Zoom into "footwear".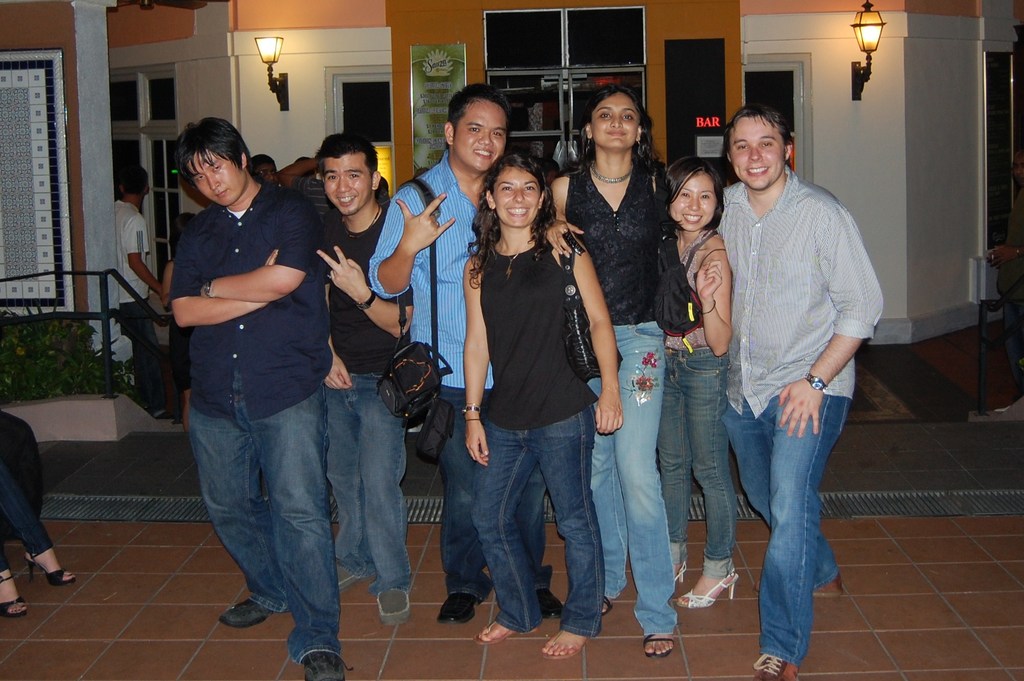
Zoom target: Rect(380, 591, 417, 623).
